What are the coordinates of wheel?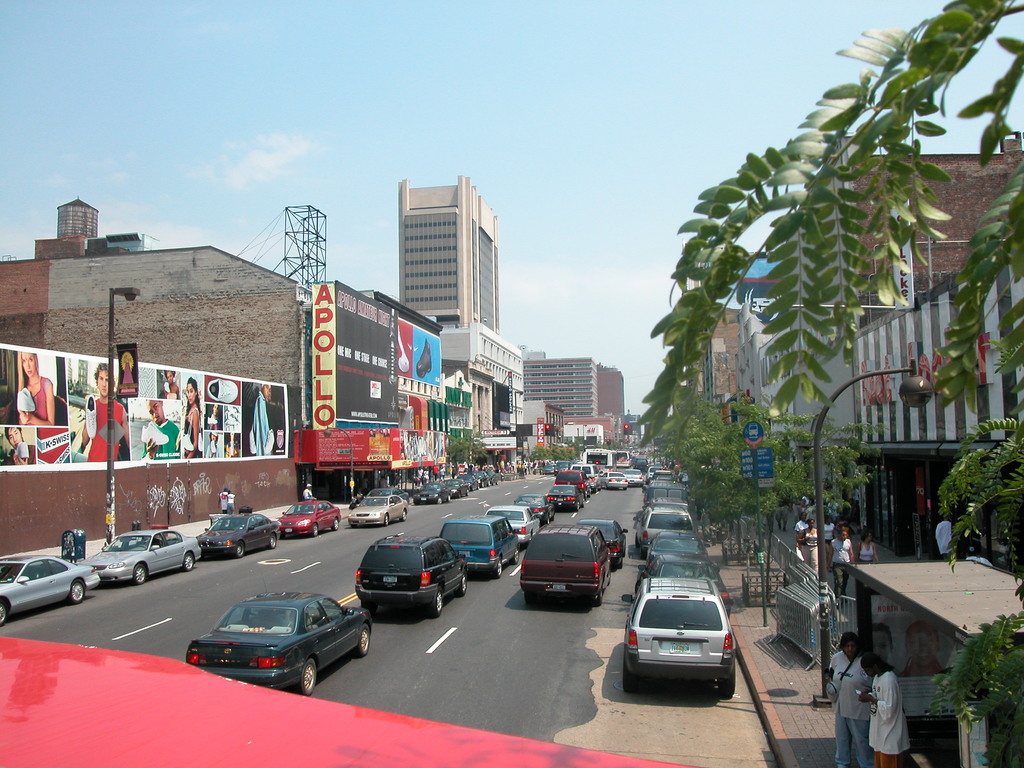
left=618, top=665, right=637, bottom=693.
